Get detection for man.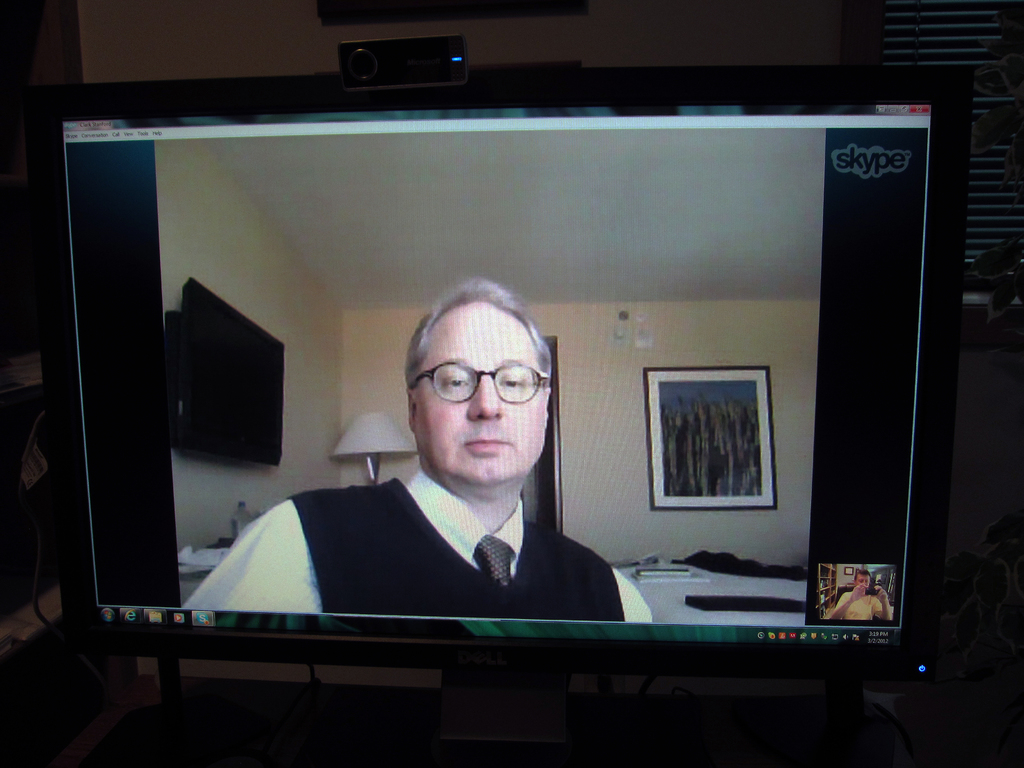
Detection: bbox=[218, 316, 673, 657].
